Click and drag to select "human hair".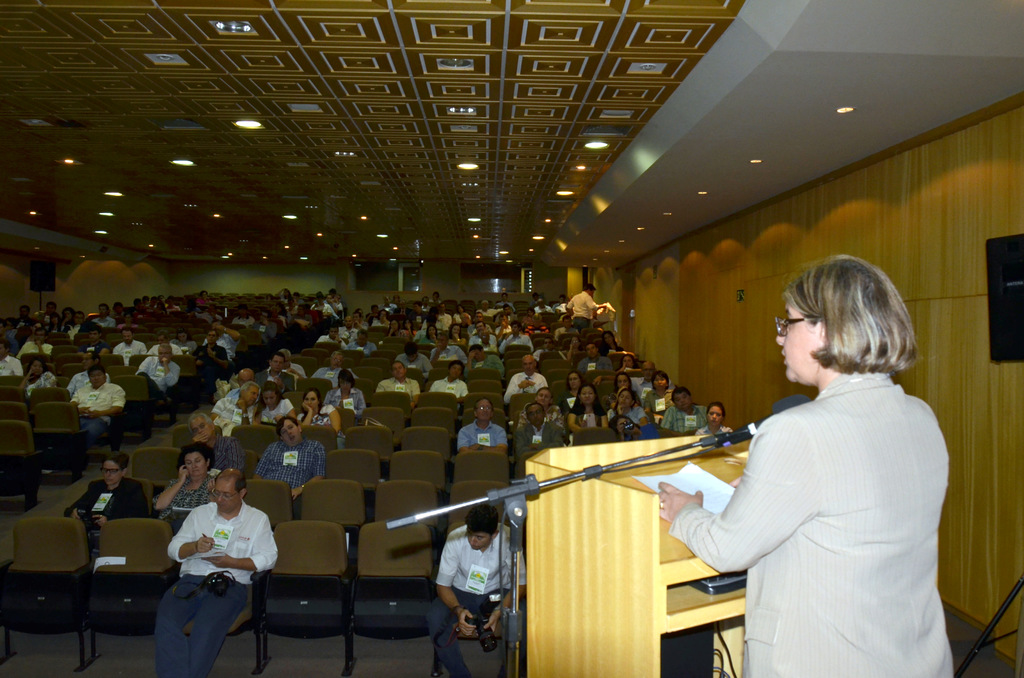
Selection: bbox(214, 464, 244, 487).
